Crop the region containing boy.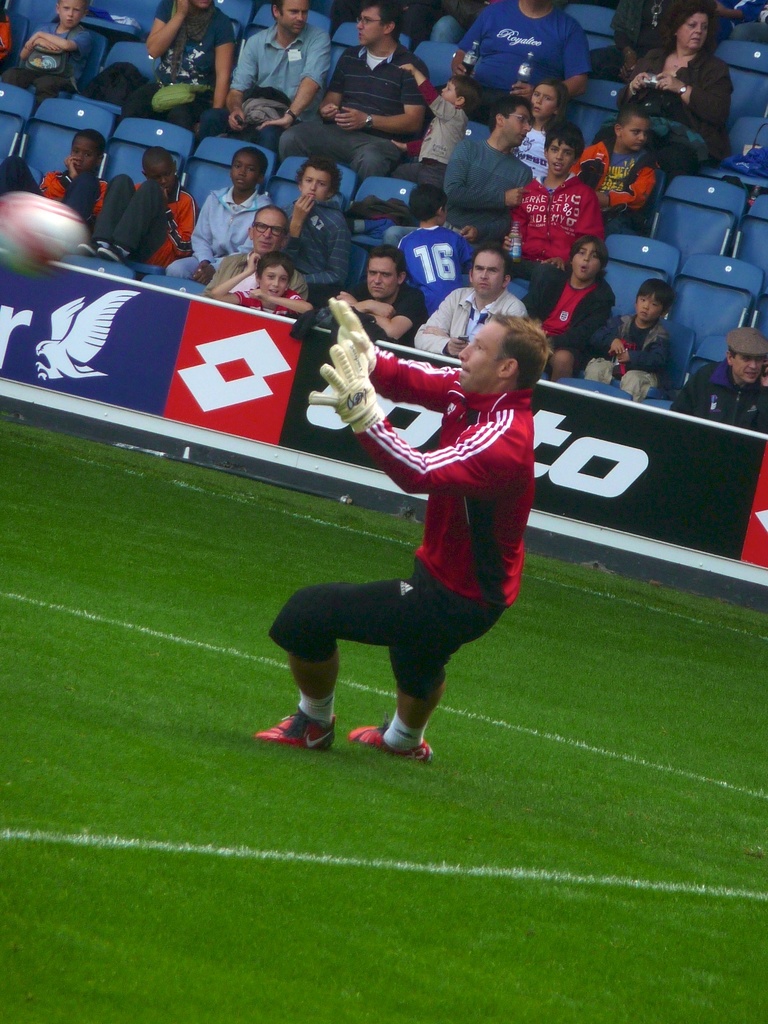
Crop region: bbox=[506, 120, 608, 267].
